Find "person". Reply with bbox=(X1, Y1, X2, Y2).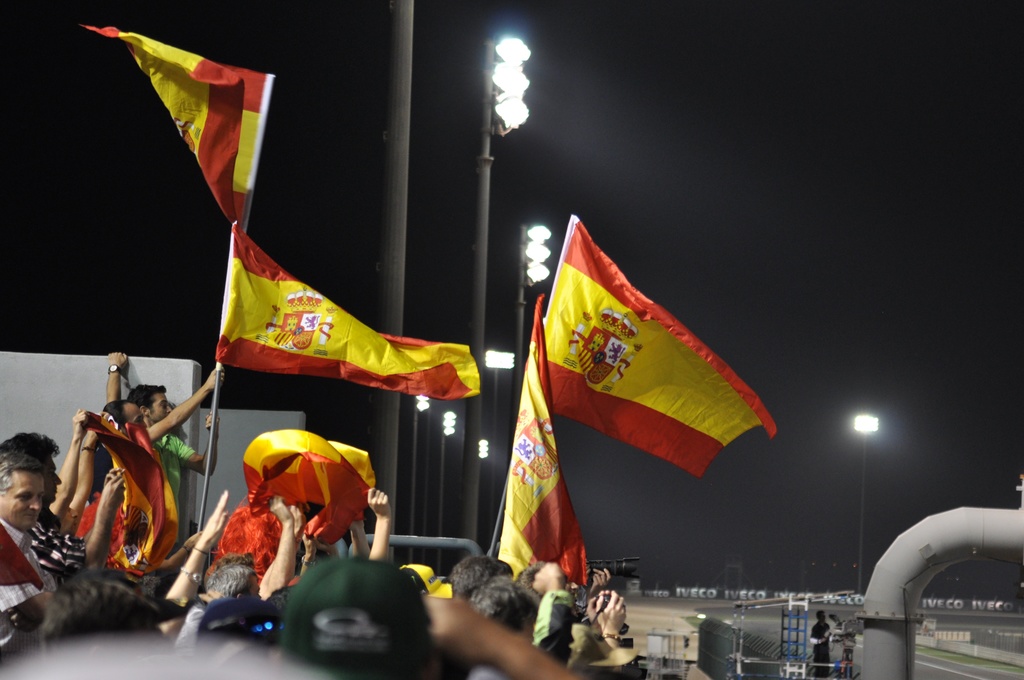
bbox=(810, 608, 830, 679).
